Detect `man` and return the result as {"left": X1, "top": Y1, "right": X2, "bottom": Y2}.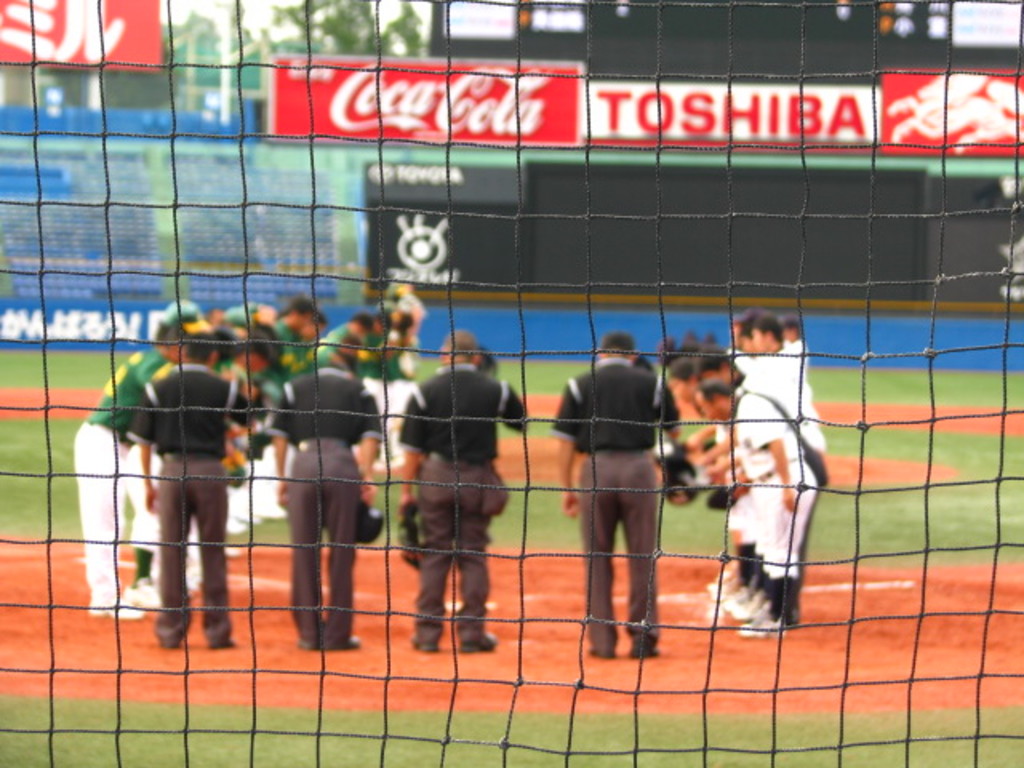
{"left": 560, "top": 330, "right": 683, "bottom": 658}.
